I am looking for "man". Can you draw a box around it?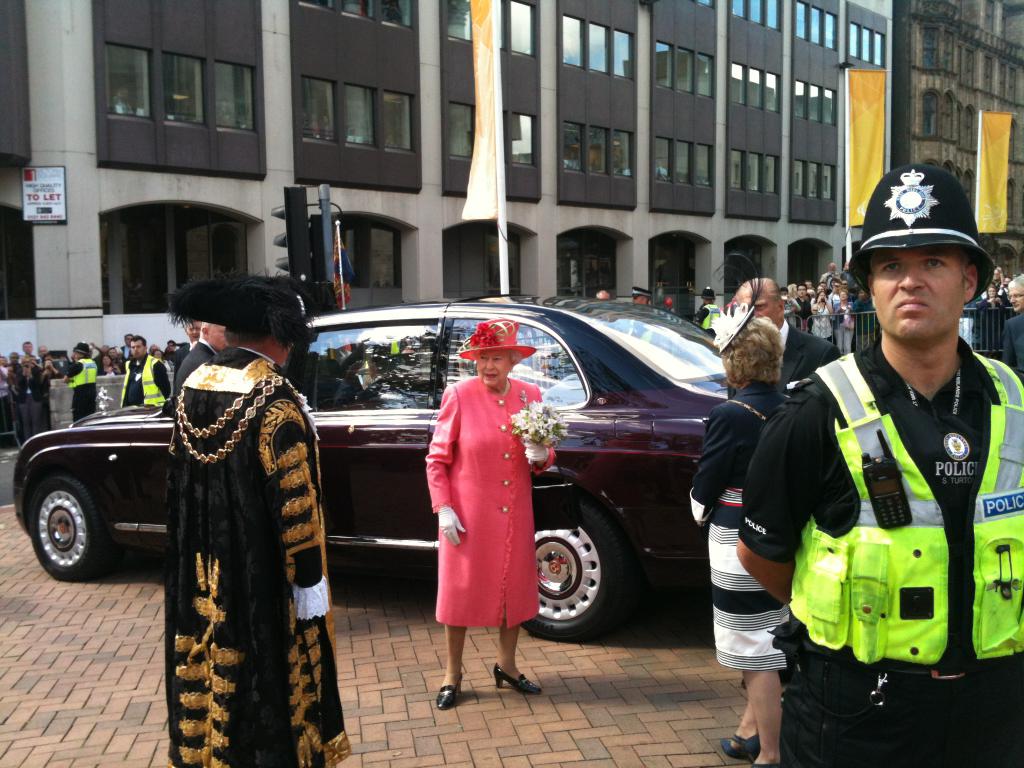
Sure, the bounding box is locate(625, 283, 657, 307).
